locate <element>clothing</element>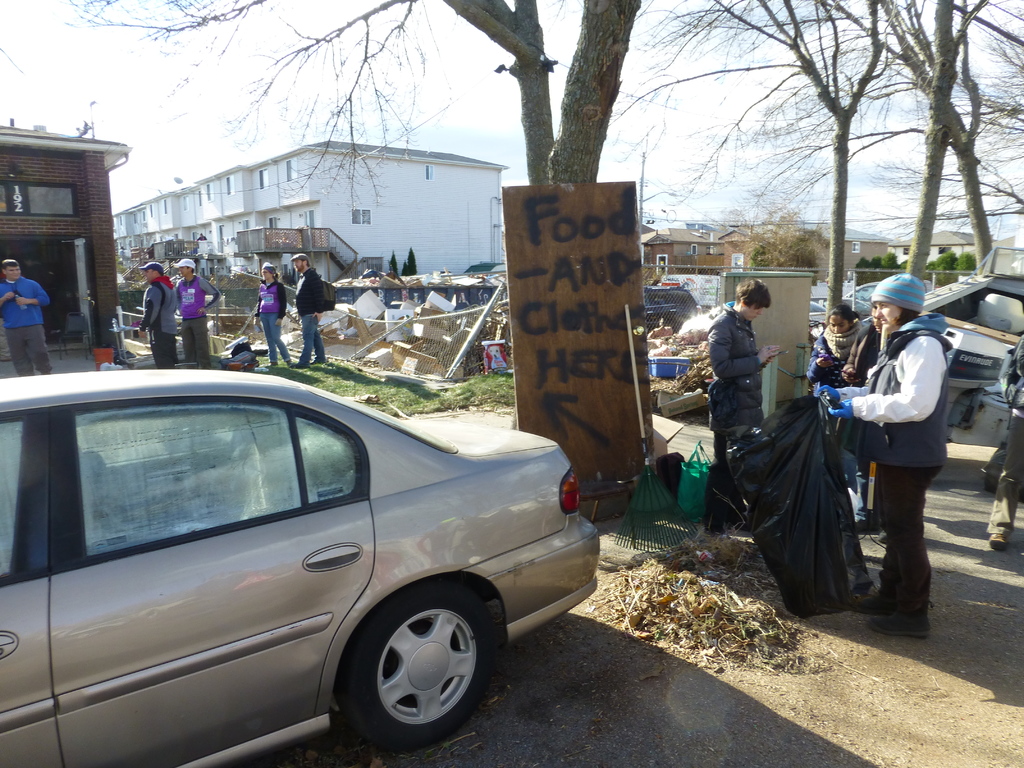
box=[851, 280, 975, 575]
